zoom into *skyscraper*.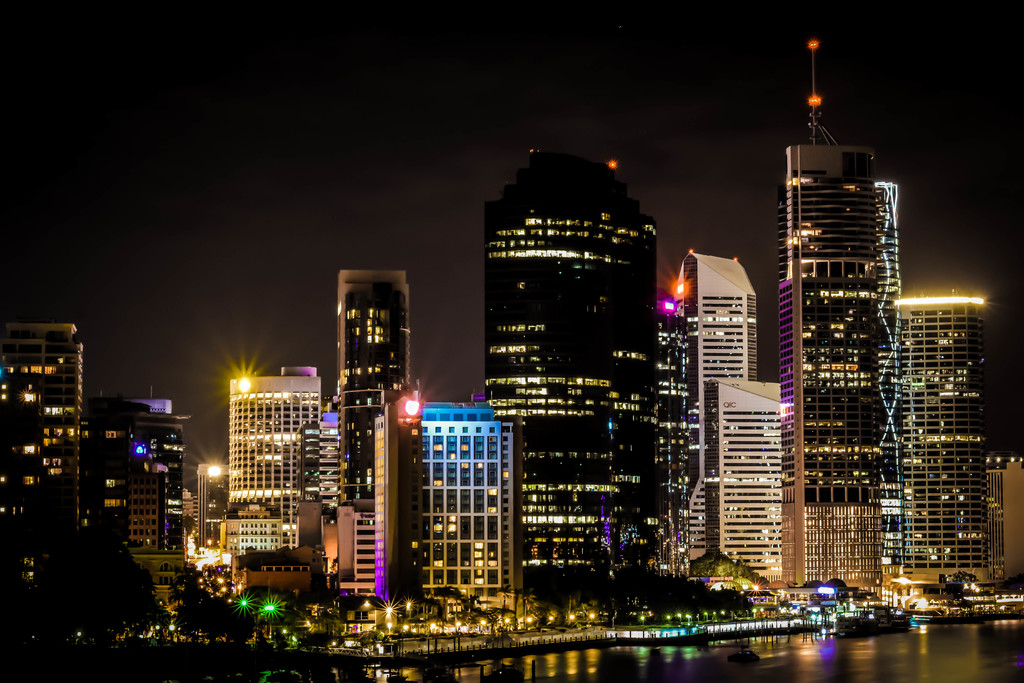
Zoom target: <box>771,31,918,589</box>.
